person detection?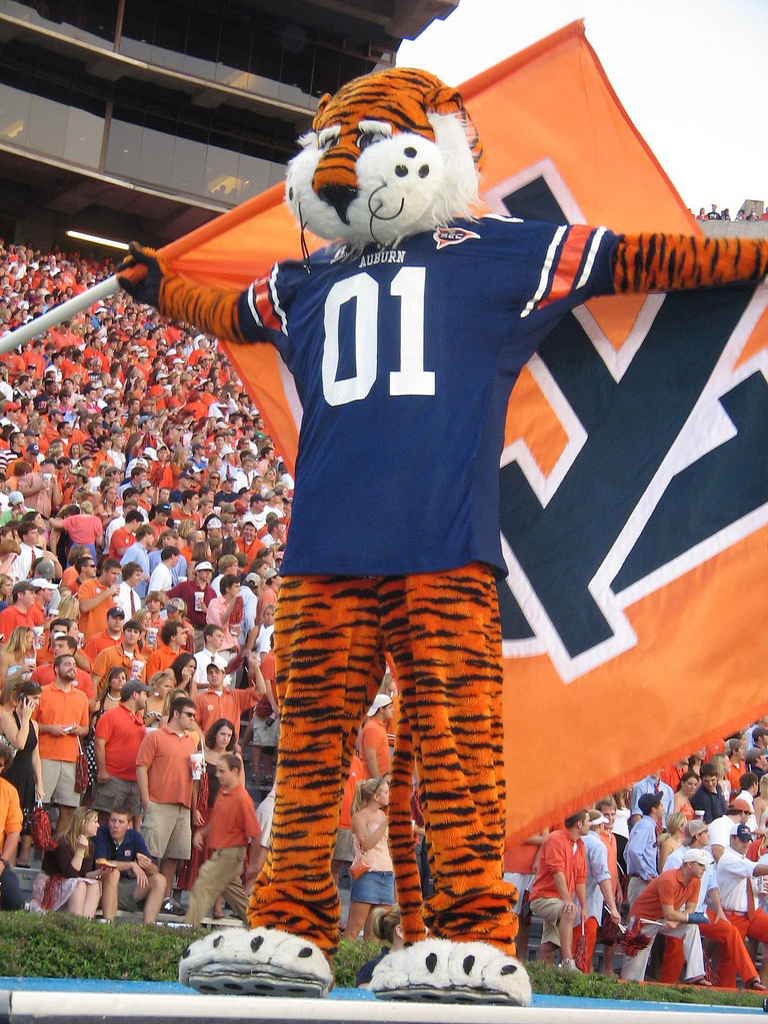
left=0, top=404, right=23, bottom=432
